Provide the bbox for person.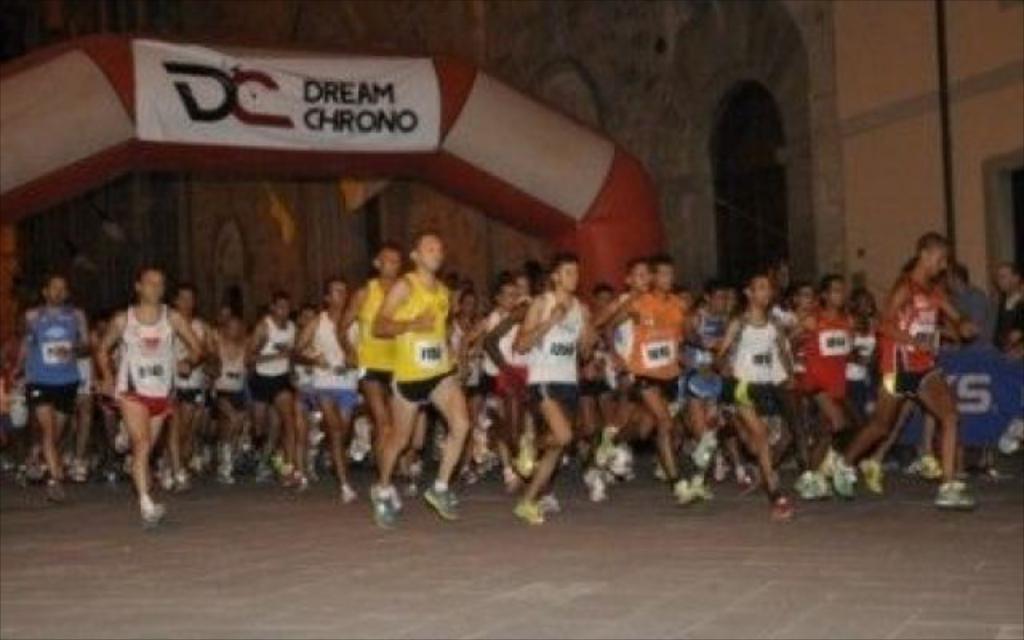
{"left": 827, "top": 232, "right": 979, "bottom": 509}.
